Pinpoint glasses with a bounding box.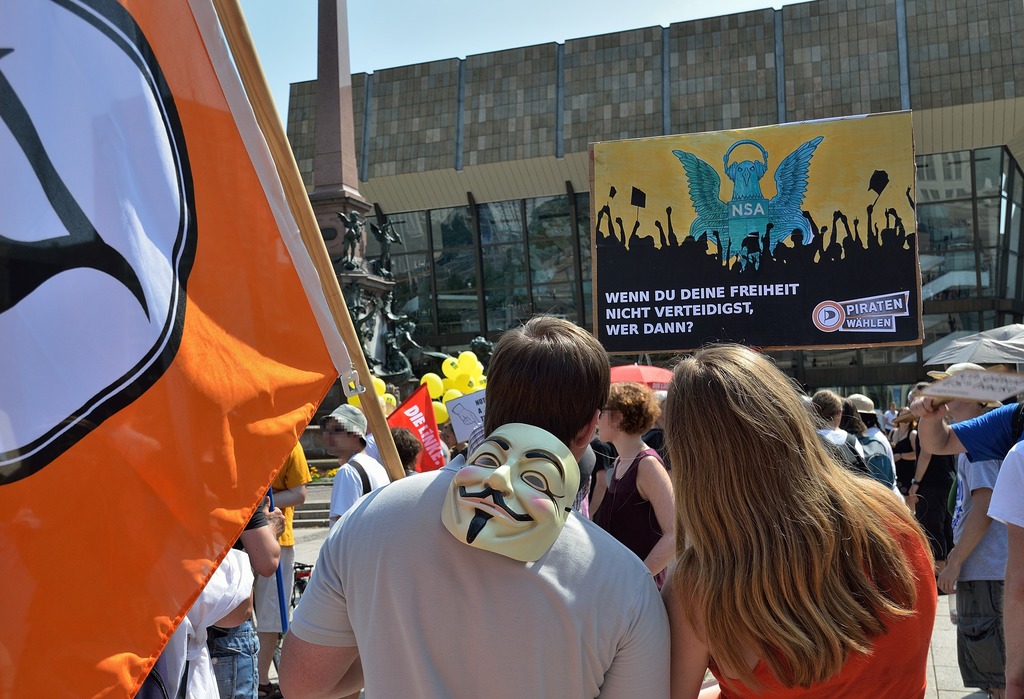
region(326, 426, 343, 438).
